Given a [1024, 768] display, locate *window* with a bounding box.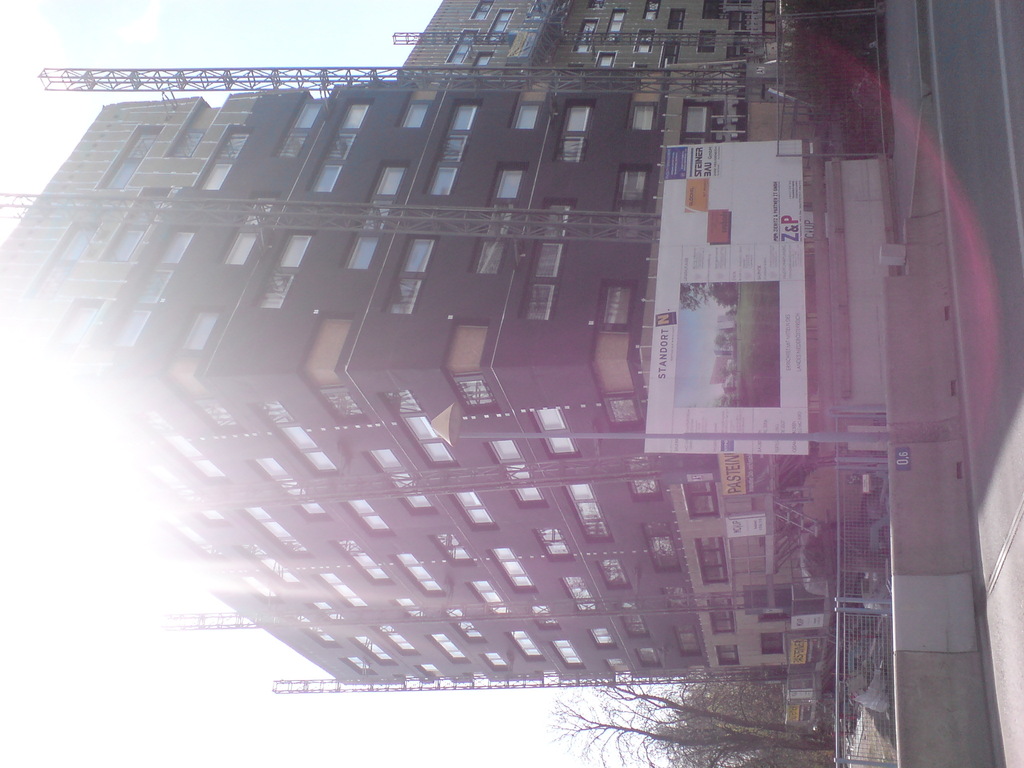
Located: pyautogui.locateOnScreen(339, 104, 368, 131).
